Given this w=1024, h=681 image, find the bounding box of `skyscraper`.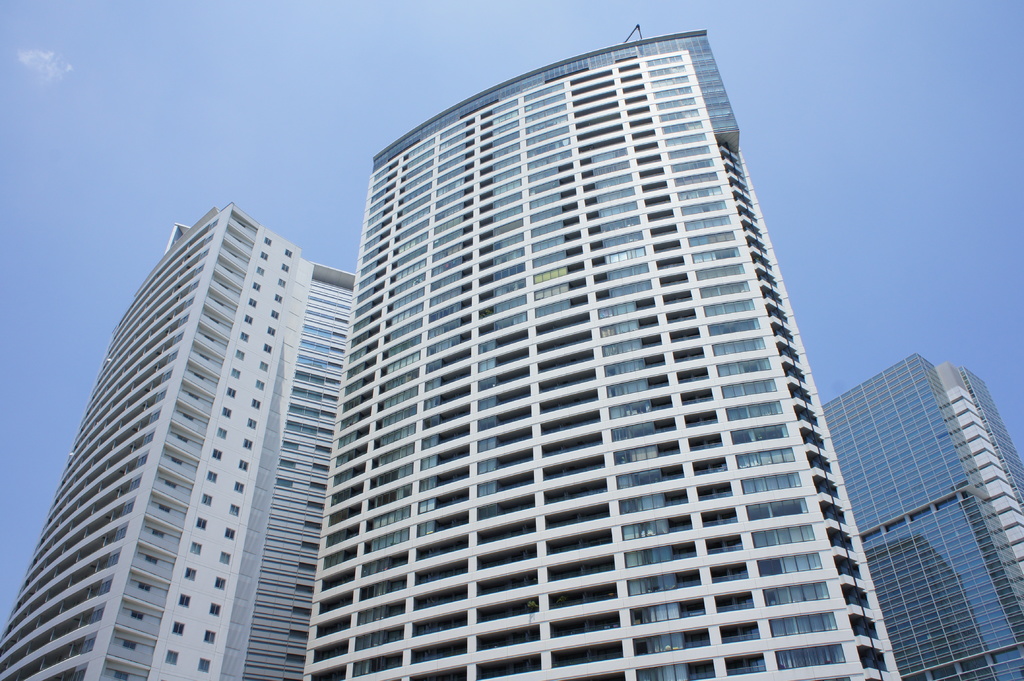
box(818, 355, 1023, 680).
